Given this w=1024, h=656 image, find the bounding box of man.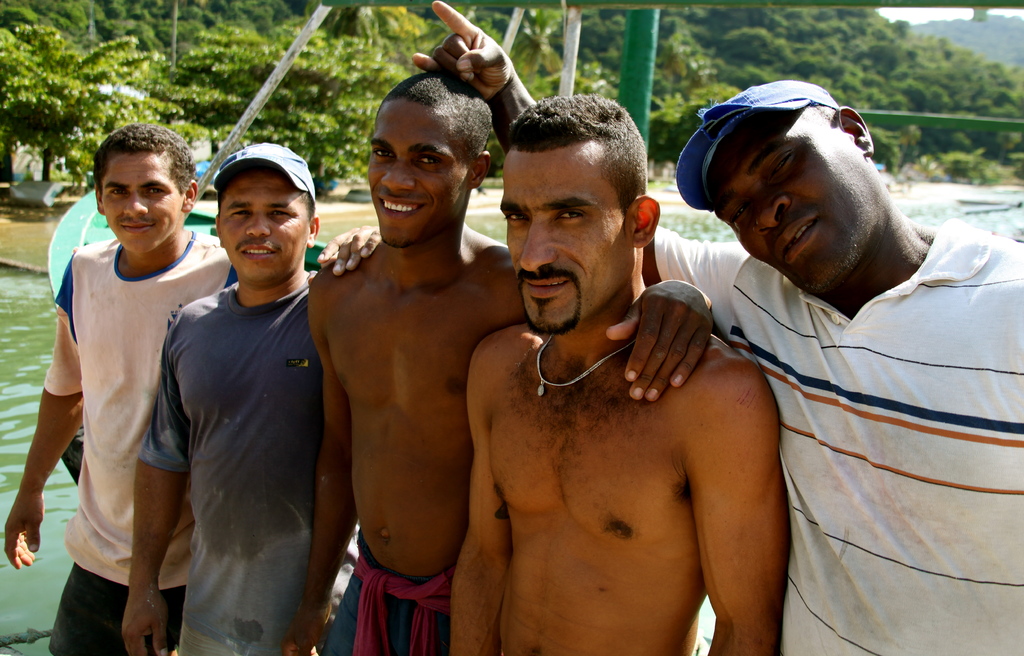
x1=1 y1=124 x2=231 y2=655.
